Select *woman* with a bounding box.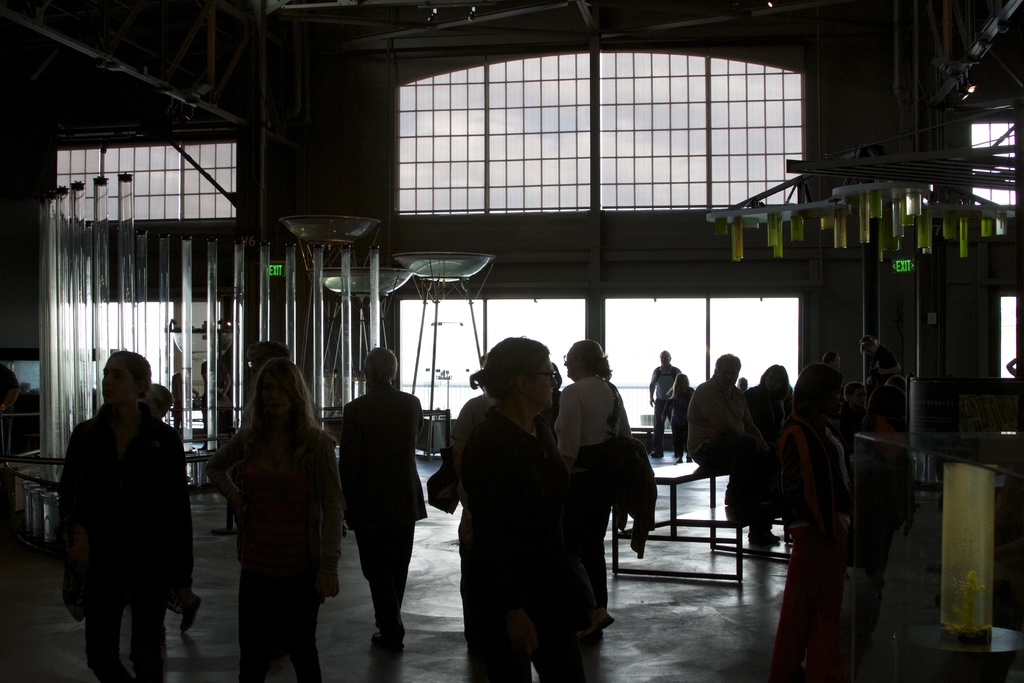
bbox=[772, 359, 851, 682].
